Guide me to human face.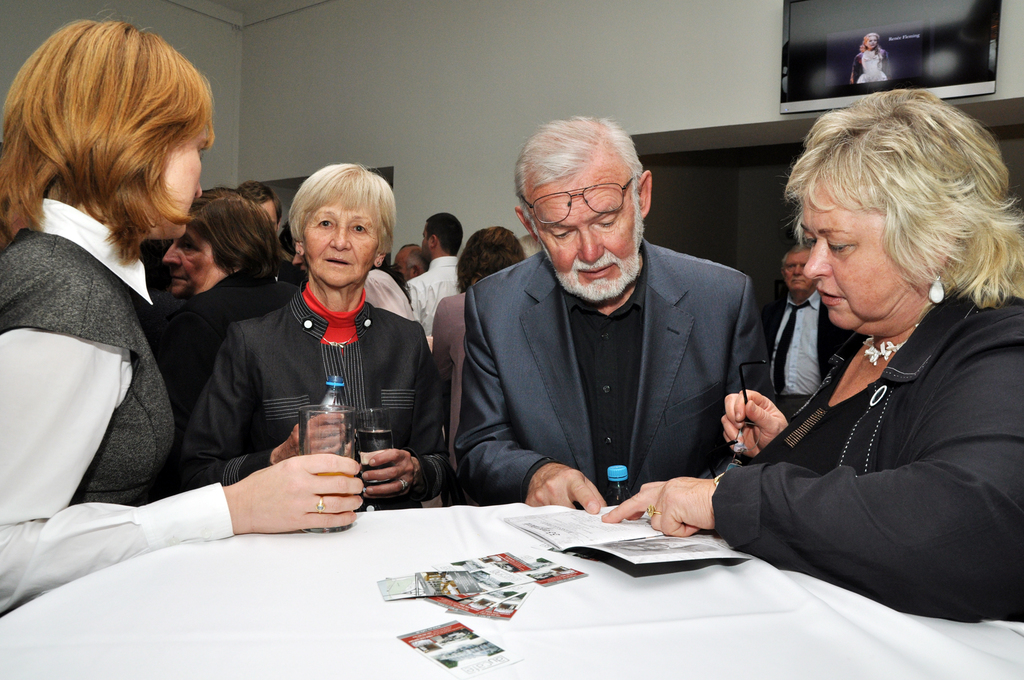
Guidance: (left=804, top=181, right=920, bottom=329).
